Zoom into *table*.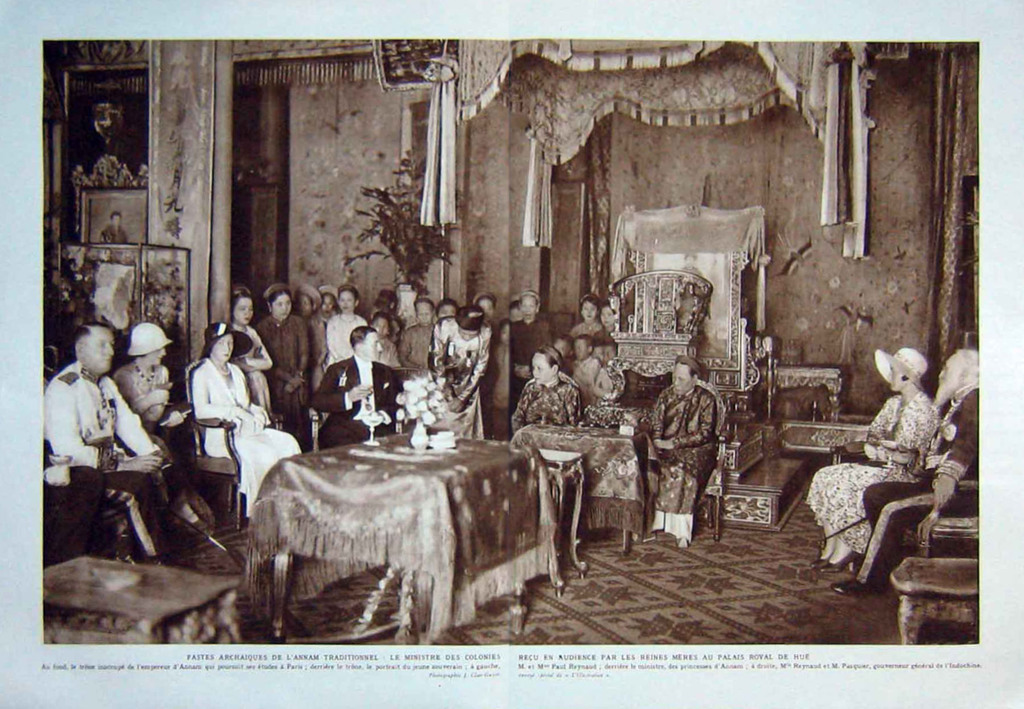
Zoom target: x1=38, y1=552, x2=237, y2=646.
